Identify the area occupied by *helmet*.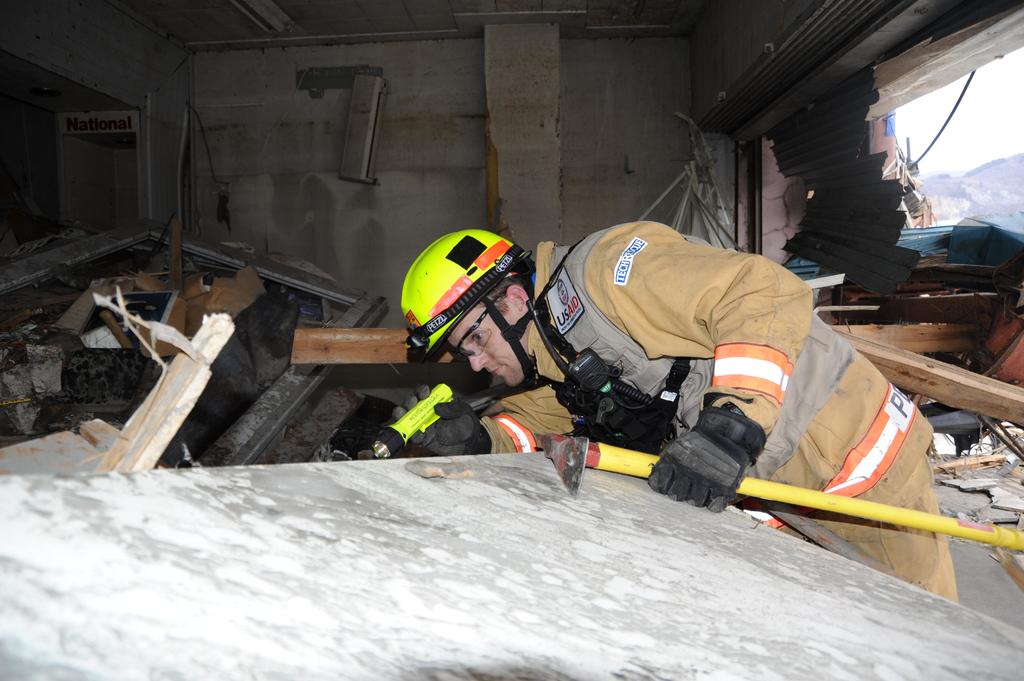
Area: BBox(401, 231, 545, 388).
